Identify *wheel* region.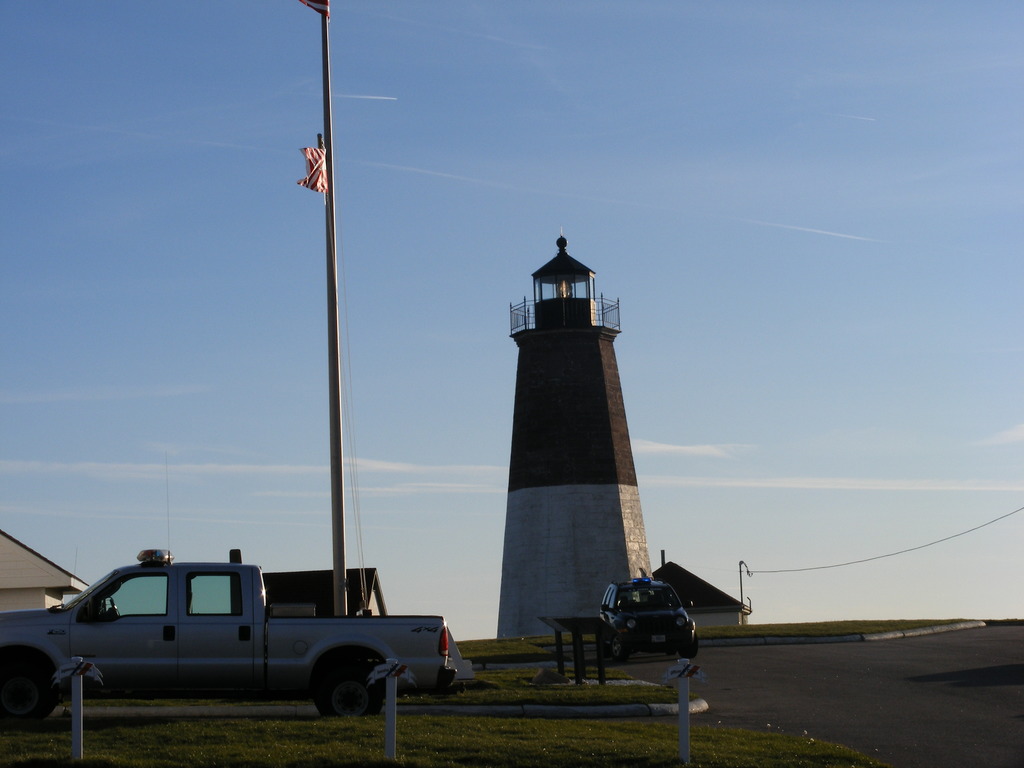
Region: BBox(0, 654, 56, 723).
